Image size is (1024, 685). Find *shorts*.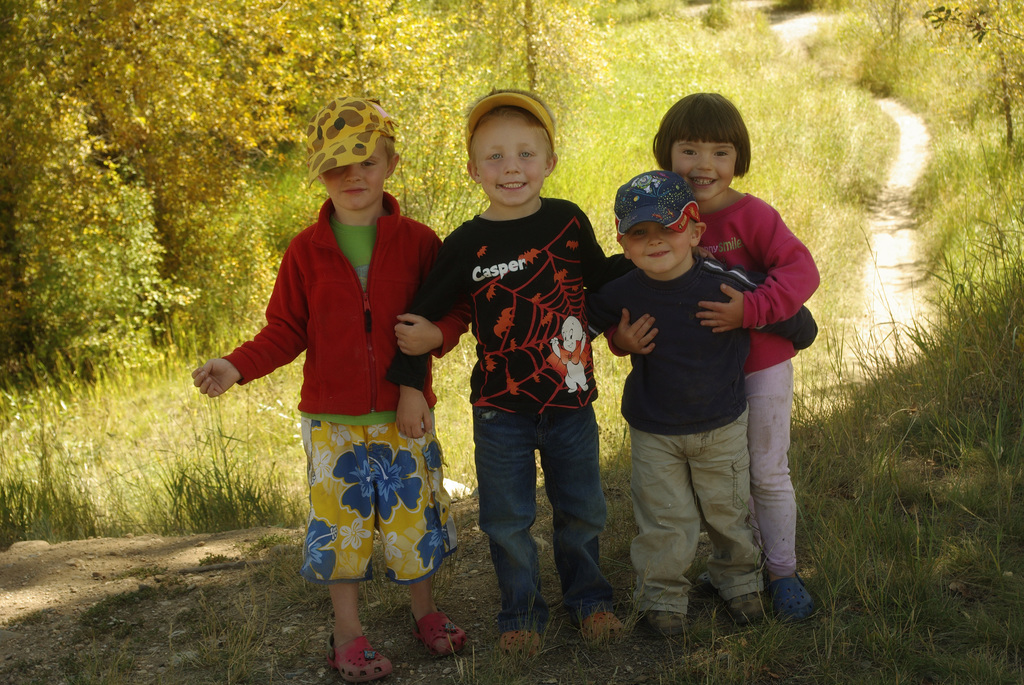
<box>292,450,433,604</box>.
